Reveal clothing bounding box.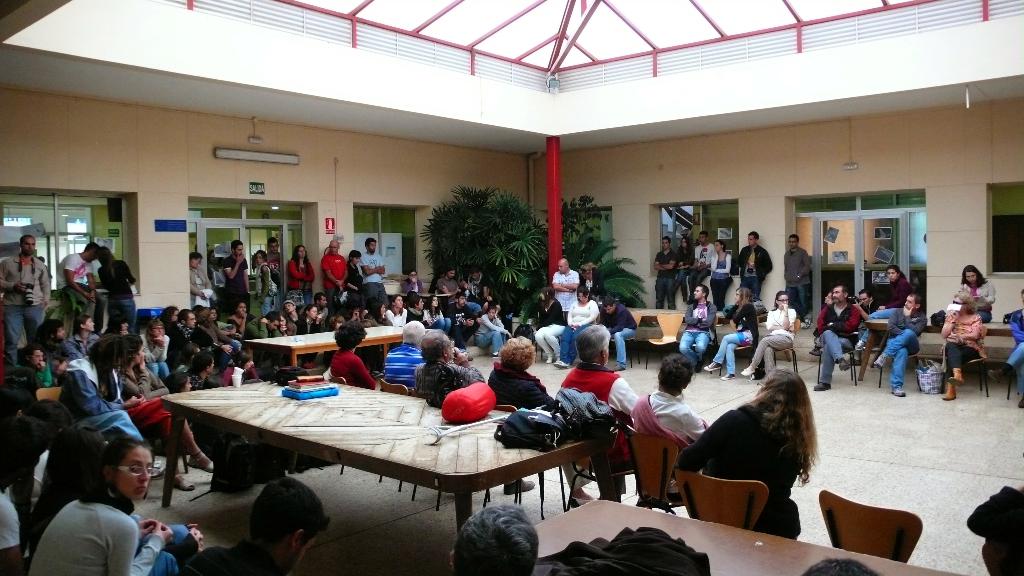
Revealed: 945:308:987:382.
